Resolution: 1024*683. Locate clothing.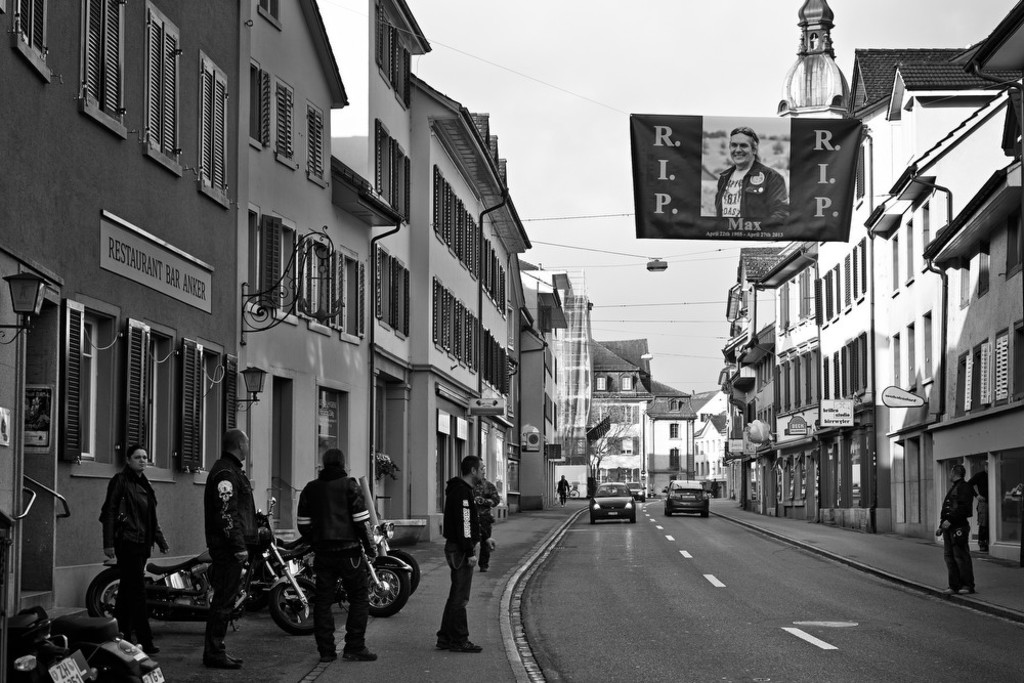
{"x1": 712, "y1": 162, "x2": 792, "y2": 219}.
